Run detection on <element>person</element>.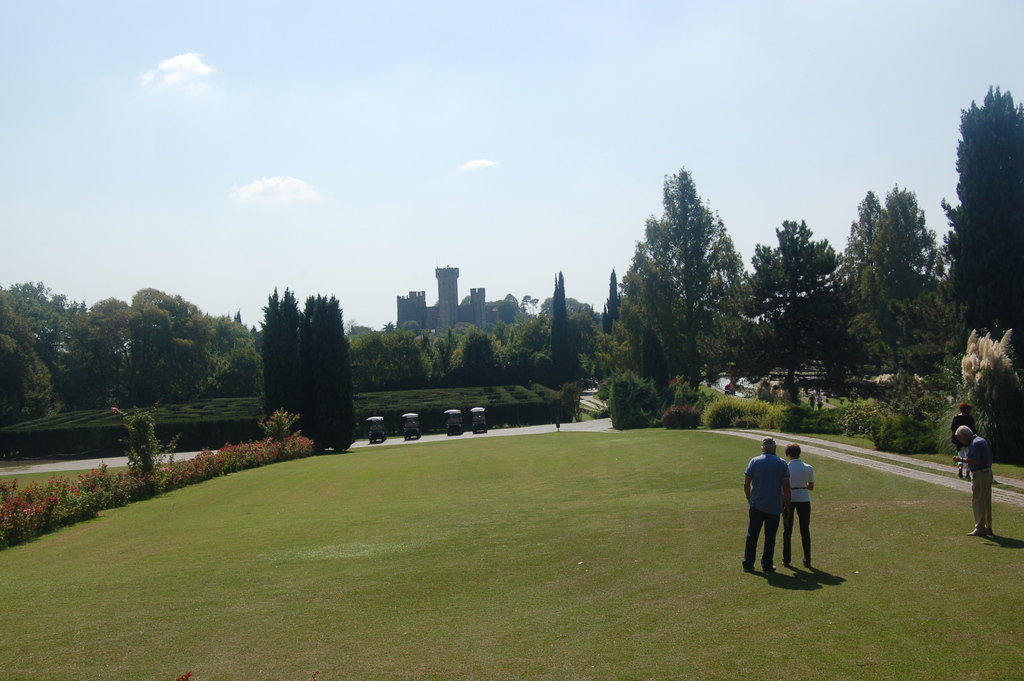
Result: [x1=782, y1=443, x2=817, y2=566].
